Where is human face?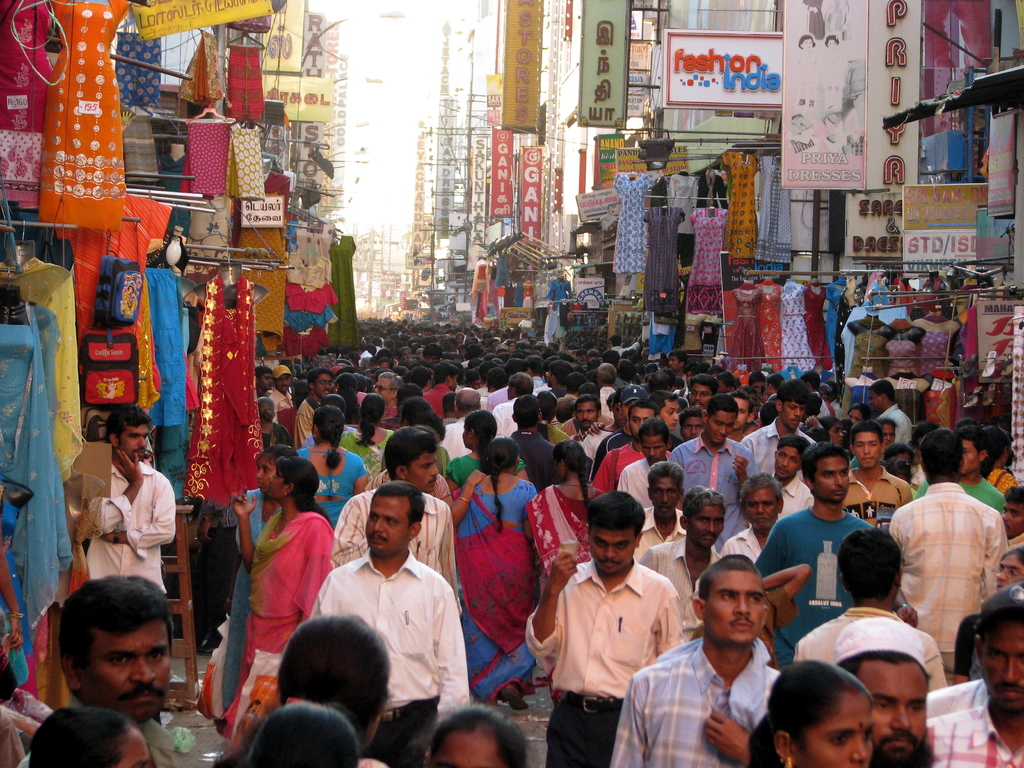
box=[689, 381, 710, 410].
